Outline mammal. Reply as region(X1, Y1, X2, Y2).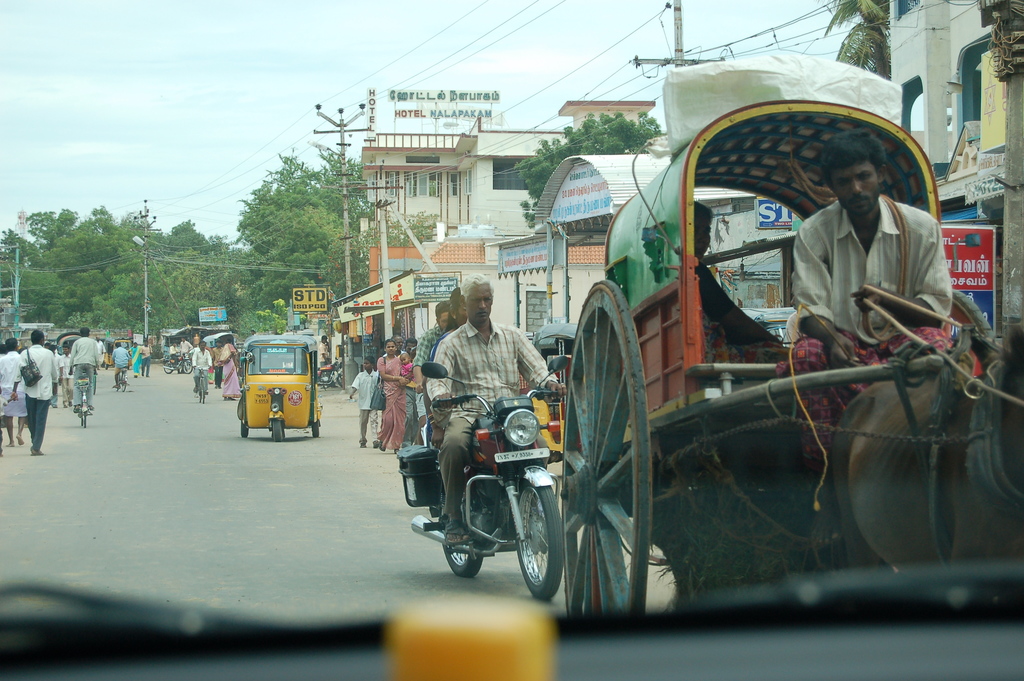
region(0, 340, 32, 452).
